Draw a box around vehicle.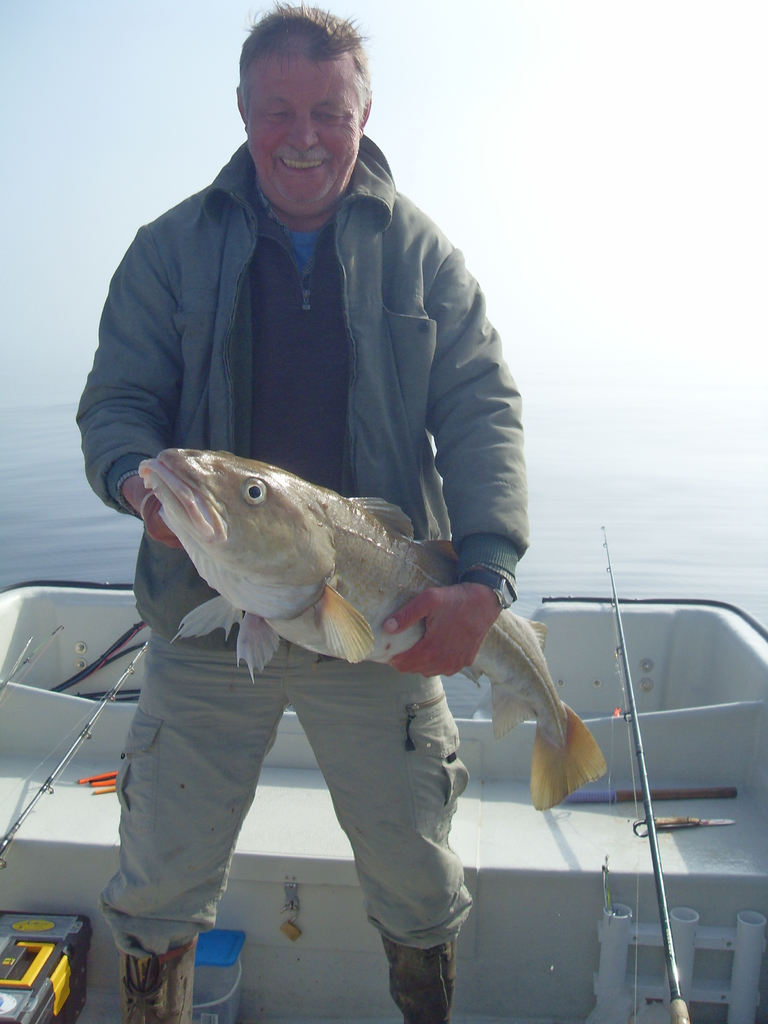
{"left": 0, "top": 516, "right": 767, "bottom": 1023}.
